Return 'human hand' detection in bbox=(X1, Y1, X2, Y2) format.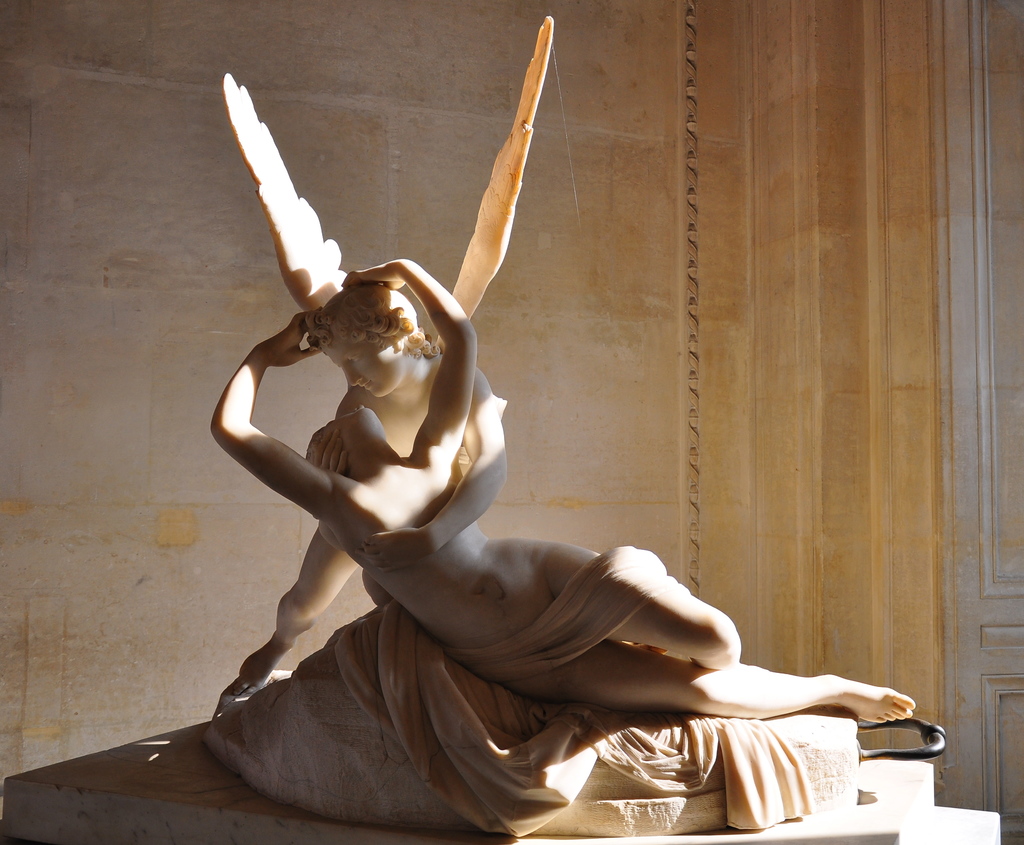
bbox=(311, 427, 349, 478).
